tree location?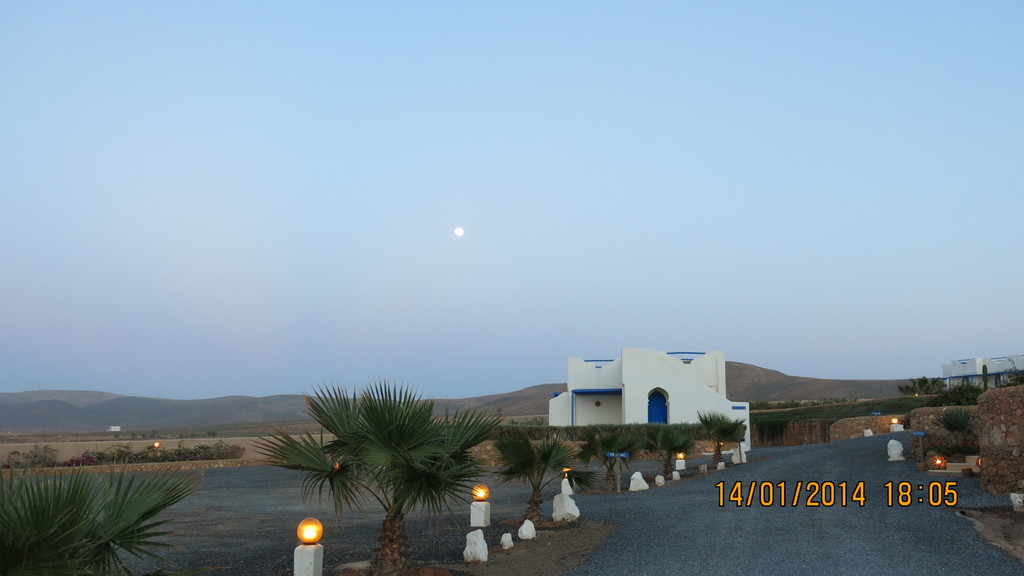
<box>683,410,751,467</box>
